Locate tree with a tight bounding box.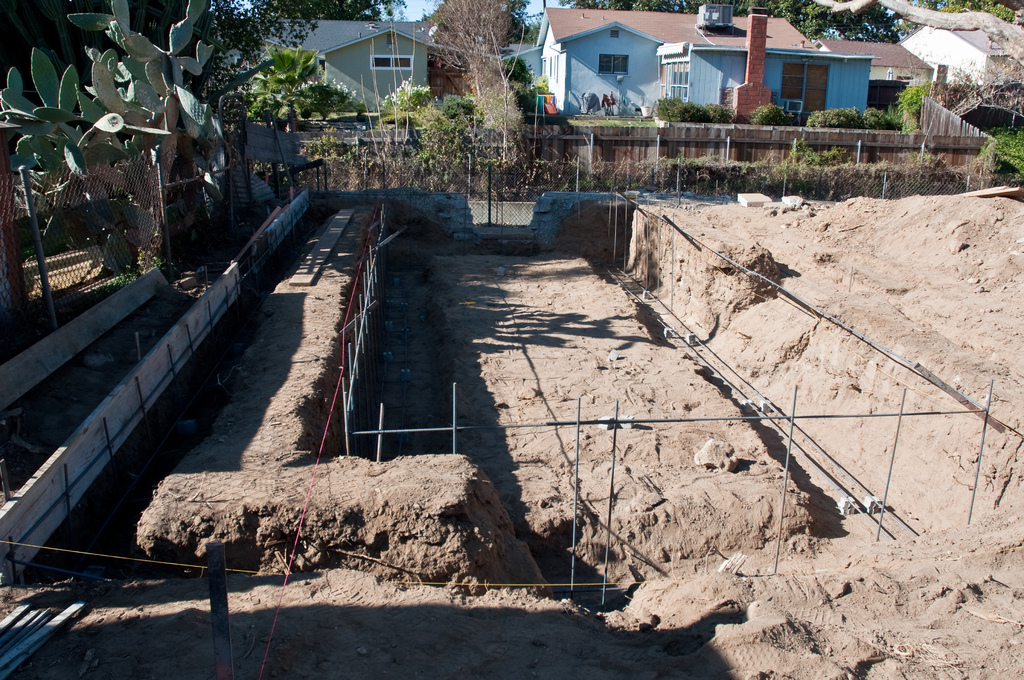
Rect(0, 0, 430, 244).
